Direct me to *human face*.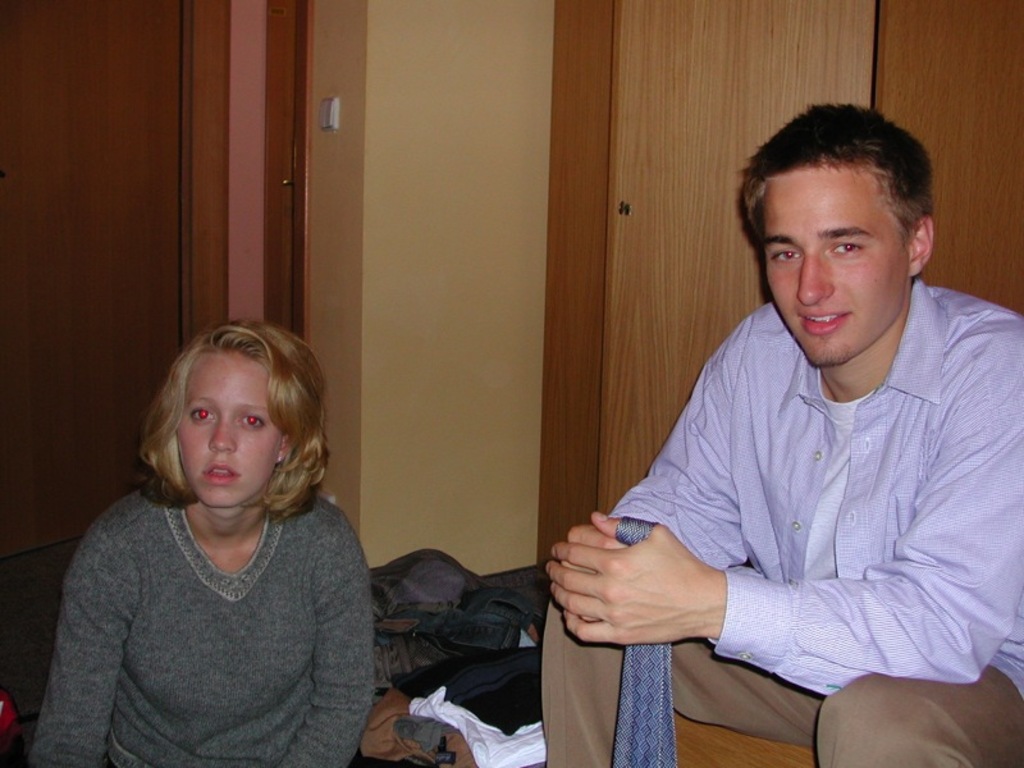
Direction: (x1=177, y1=349, x2=288, y2=512).
